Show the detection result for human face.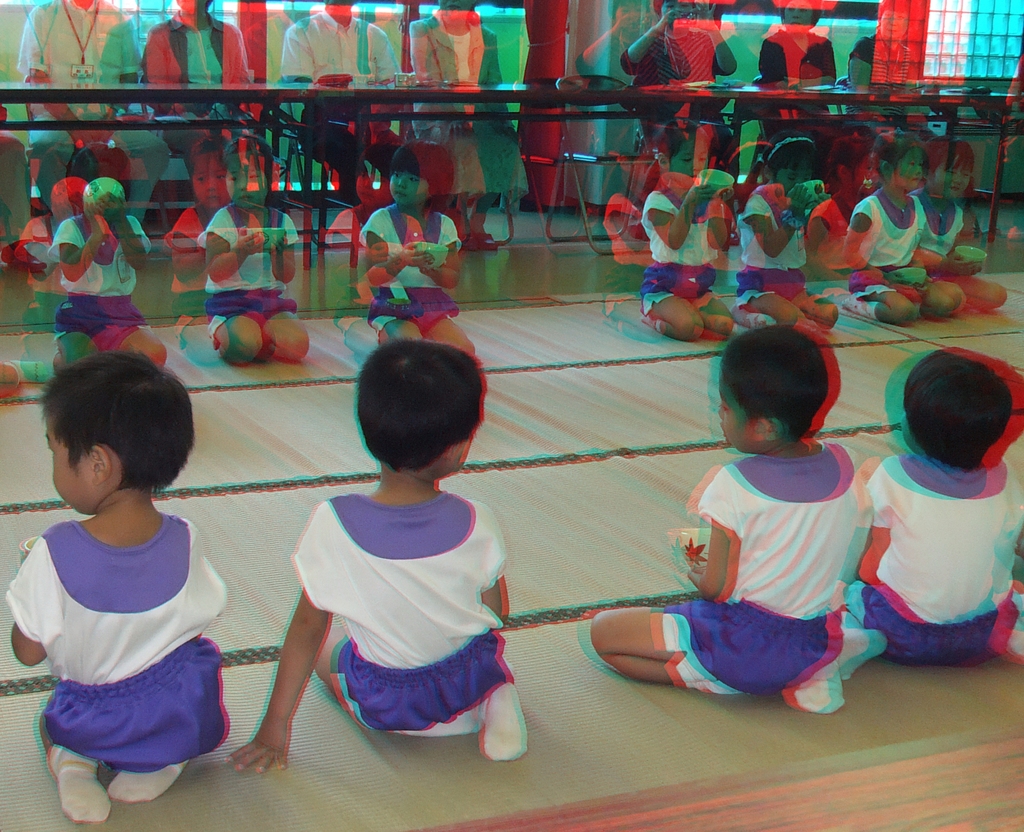
box=[781, 167, 816, 189].
